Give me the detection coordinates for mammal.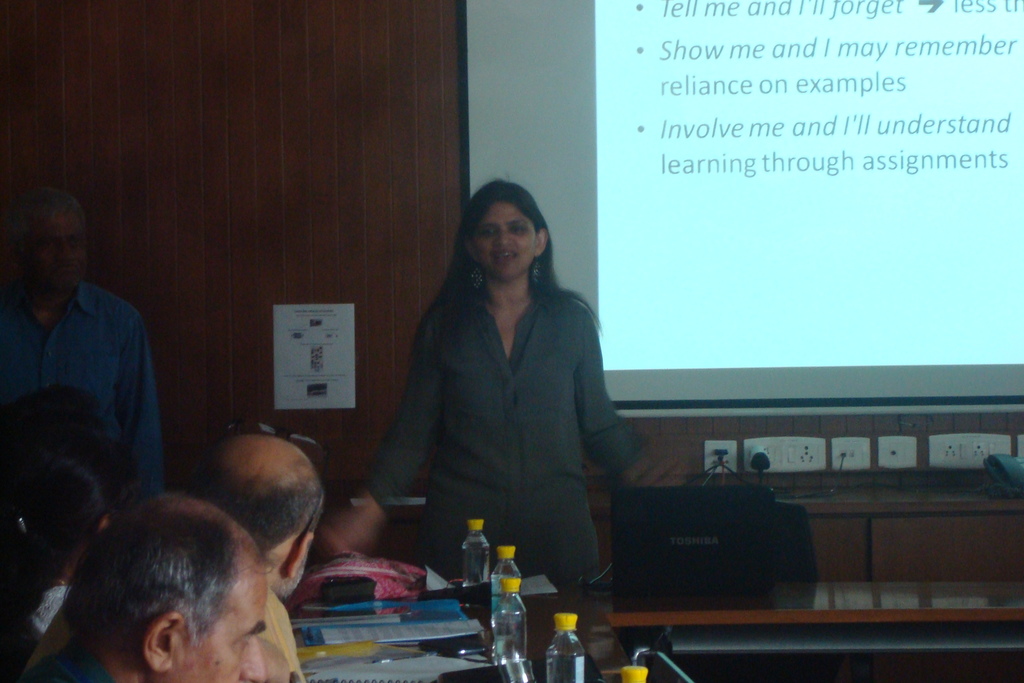
bbox=(182, 423, 332, 682).
